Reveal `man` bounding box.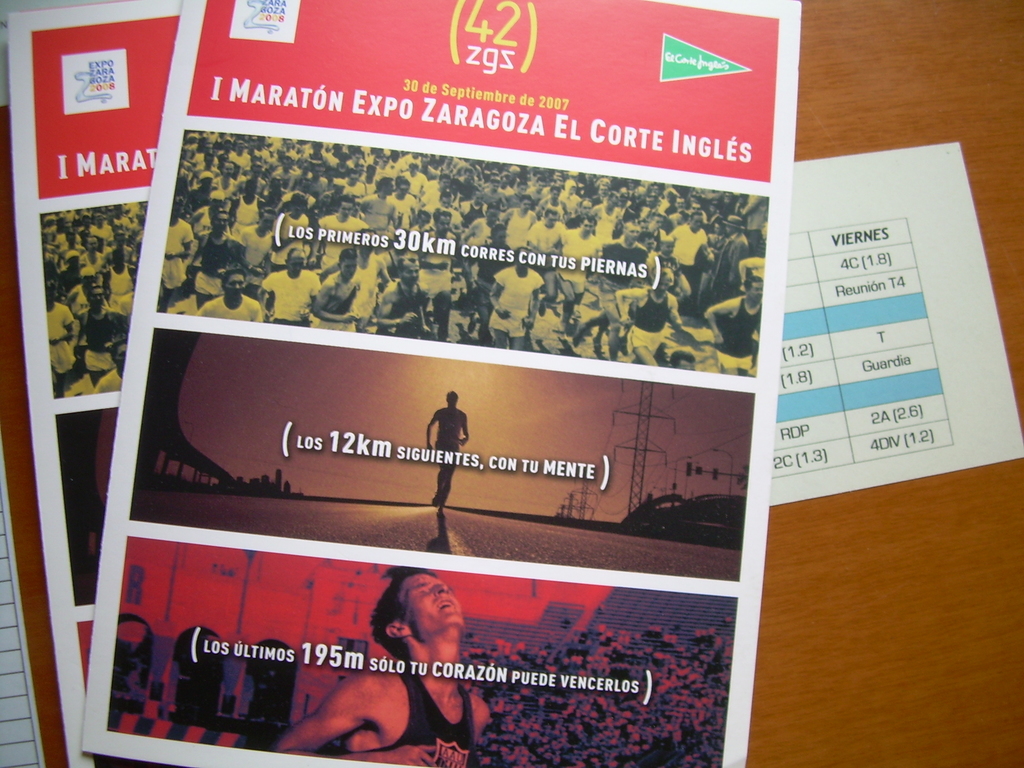
Revealed: x1=419, y1=205, x2=452, y2=336.
